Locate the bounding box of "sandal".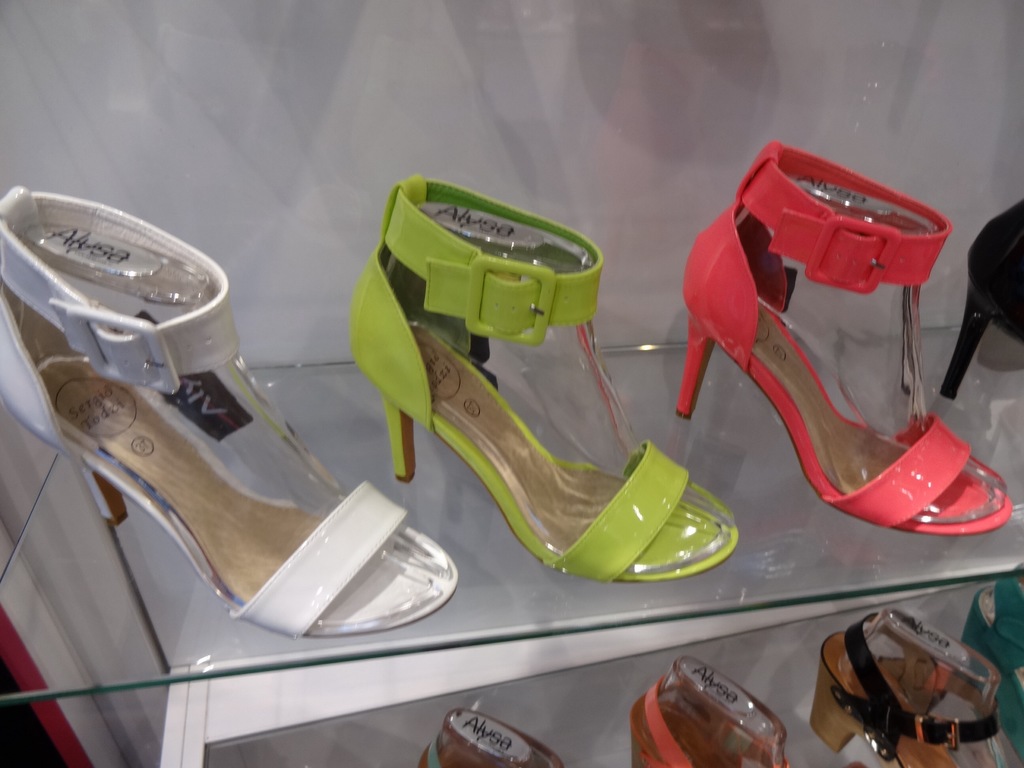
Bounding box: (x1=941, y1=196, x2=1023, y2=405).
